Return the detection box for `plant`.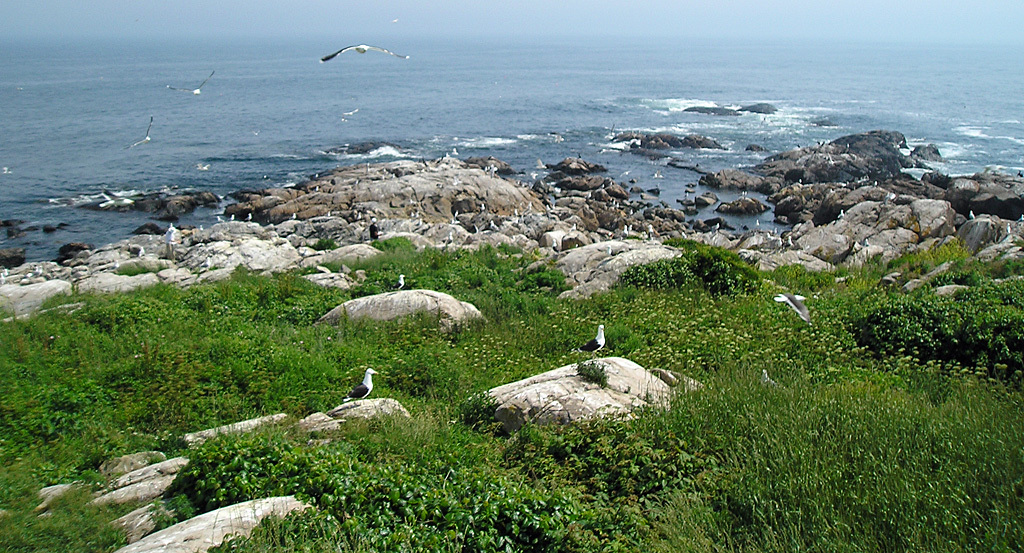
<box>621,245,763,298</box>.
